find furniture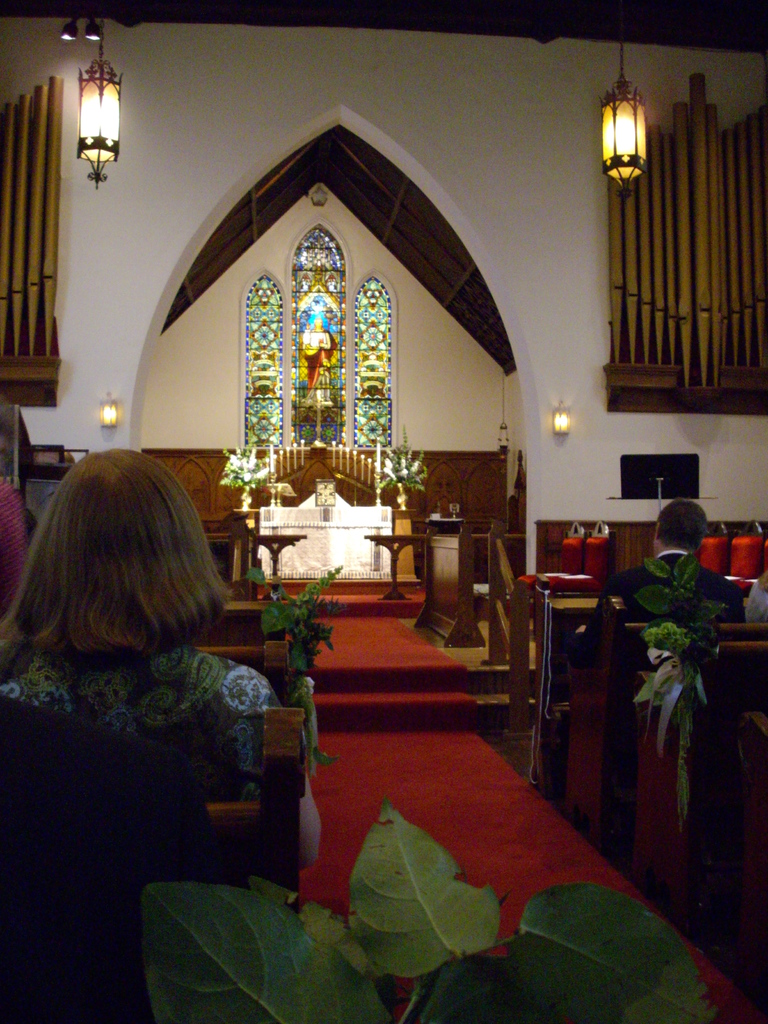
pyautogui.locateOnScreen(564, 603, 767, 839)
